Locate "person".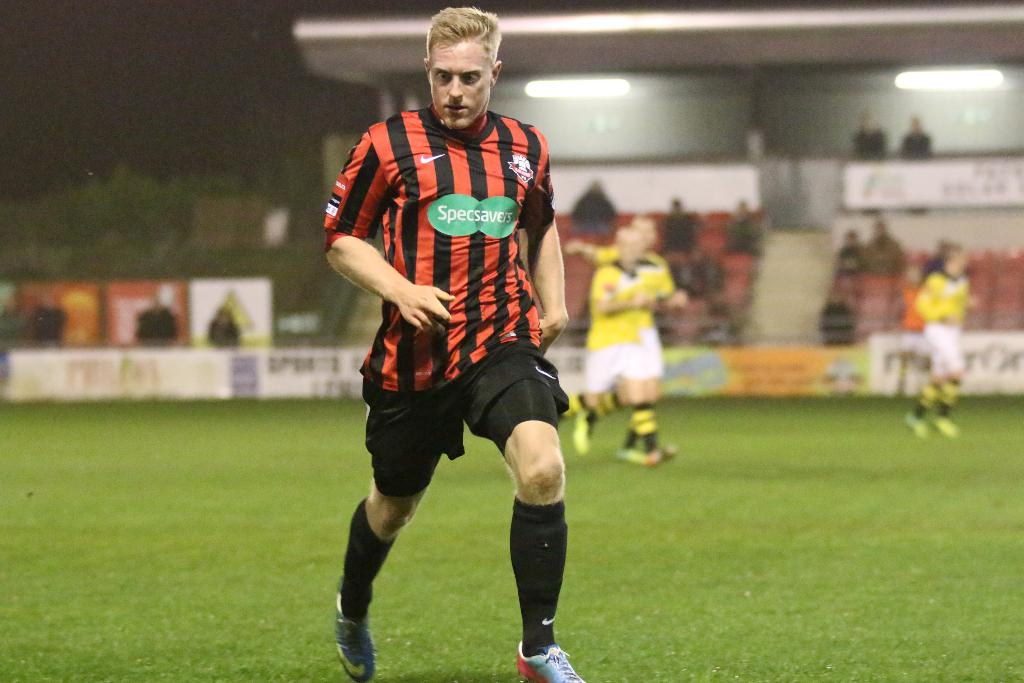
Bounding box: l=561, t=216, r=690, b=467.
